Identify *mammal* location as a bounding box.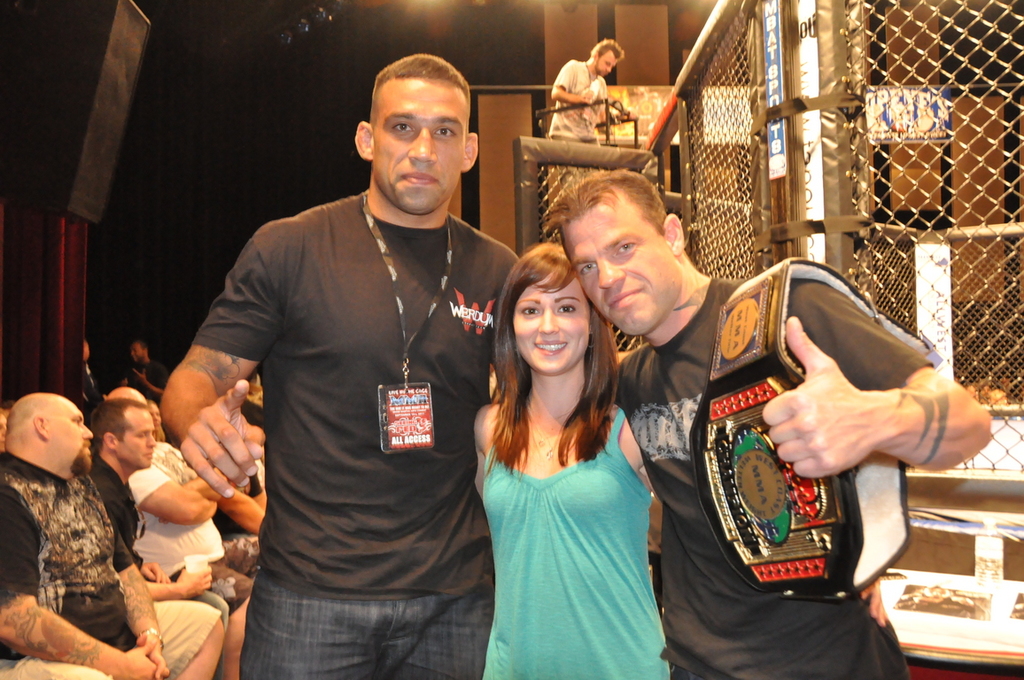
pyautogui.locateOnScreen(0, 399, 12, 446).
